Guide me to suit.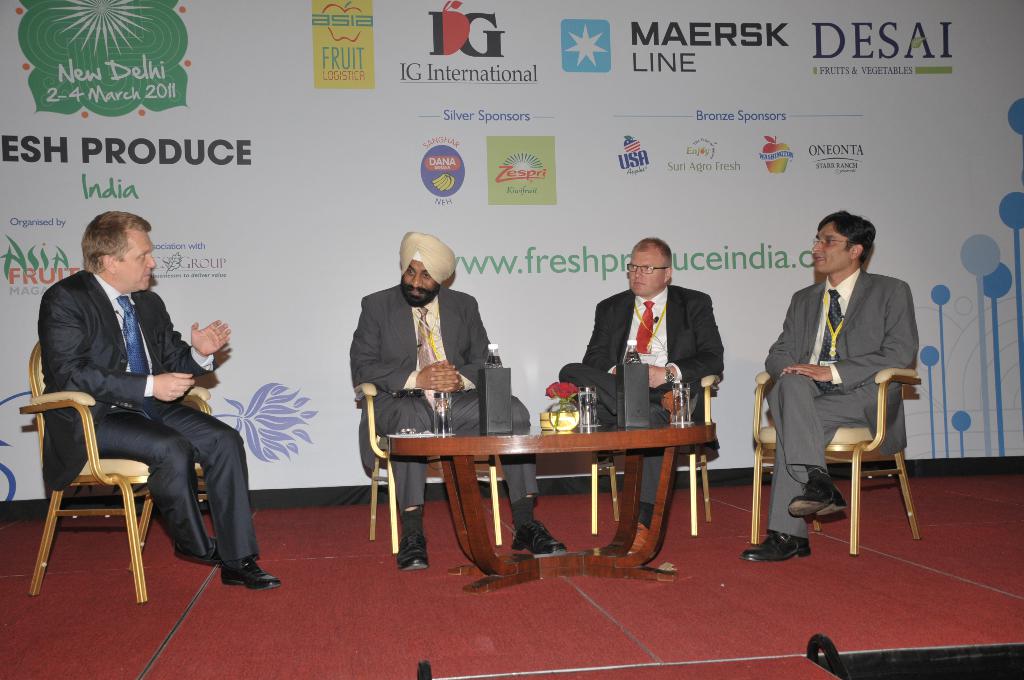
Guidance: pyautogui.locateOnScreen(38, 269, 262, 565).
